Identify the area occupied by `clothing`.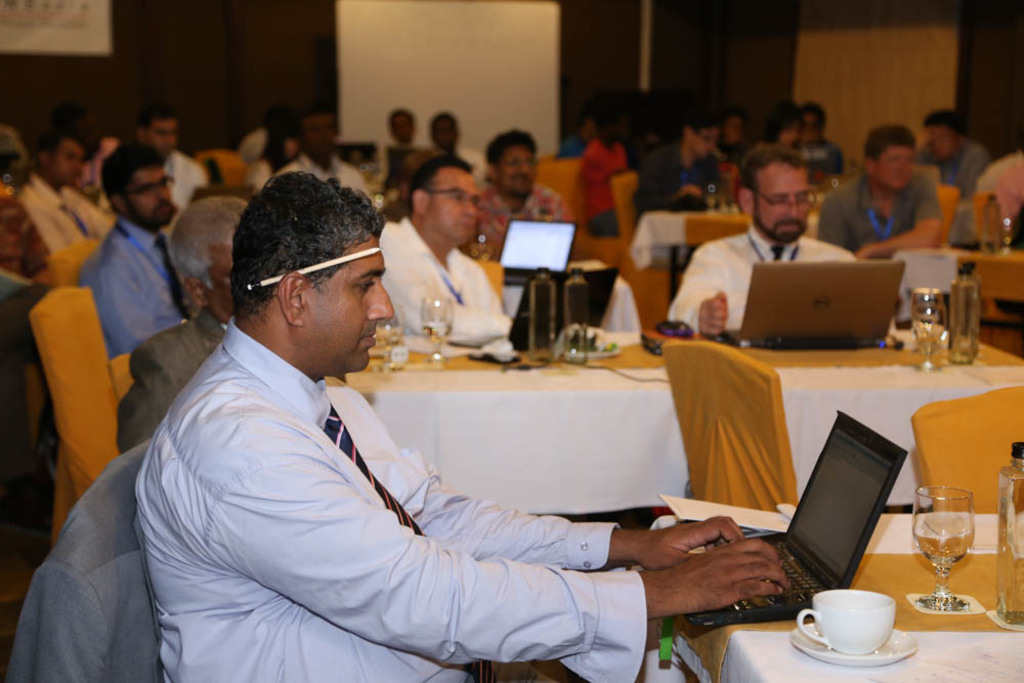
Area: bbox=[632, 137, 726, 228].
